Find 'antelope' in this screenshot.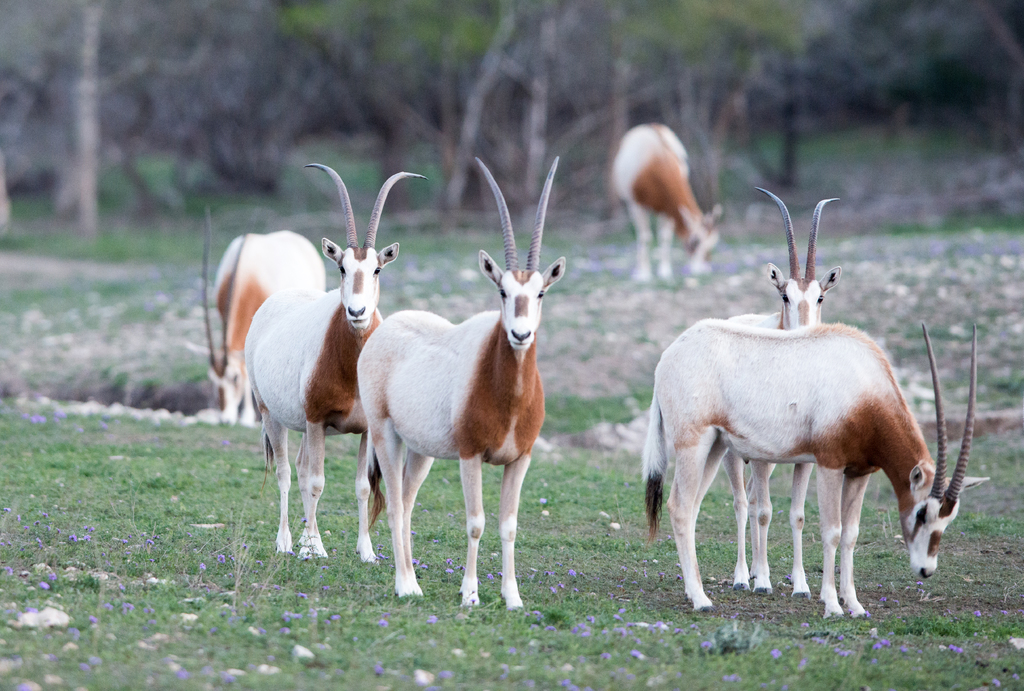
The bounding box for 'antelope' is x1=720, y1=188, x2=843, y2=589.
